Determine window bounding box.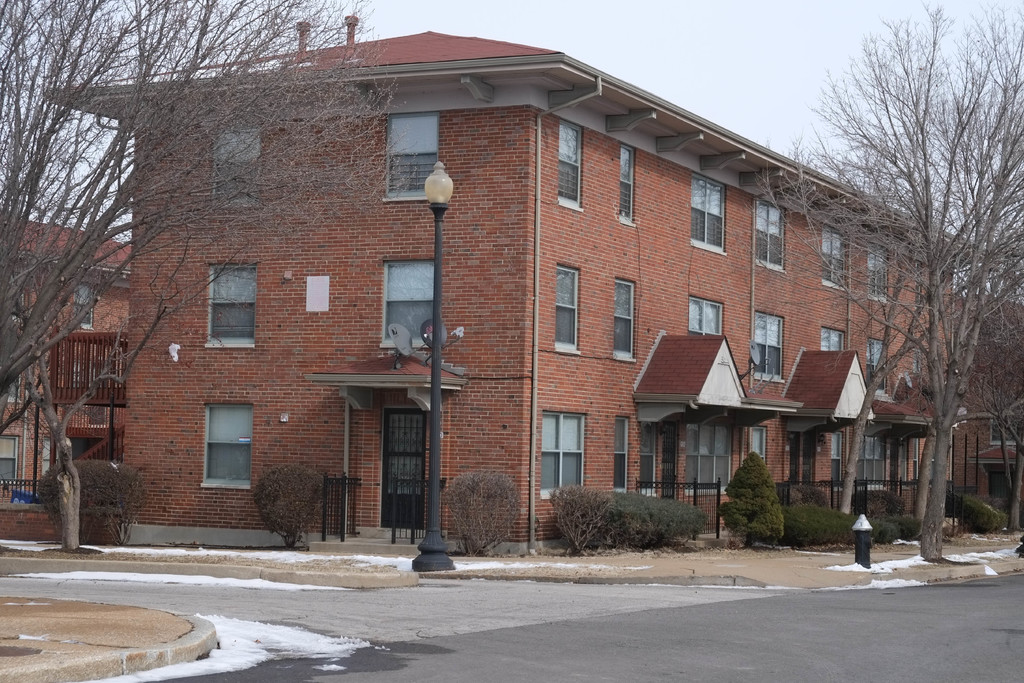
Determined: 616 410 630 486.
